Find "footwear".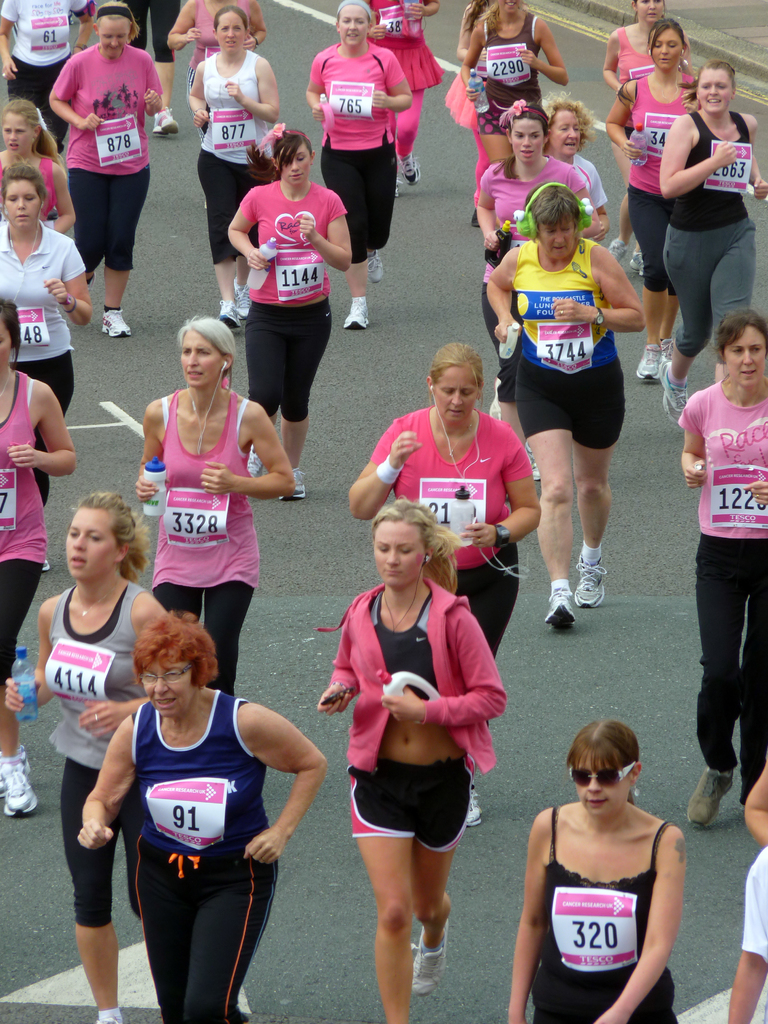
crop(96, 304, 136, 340).
